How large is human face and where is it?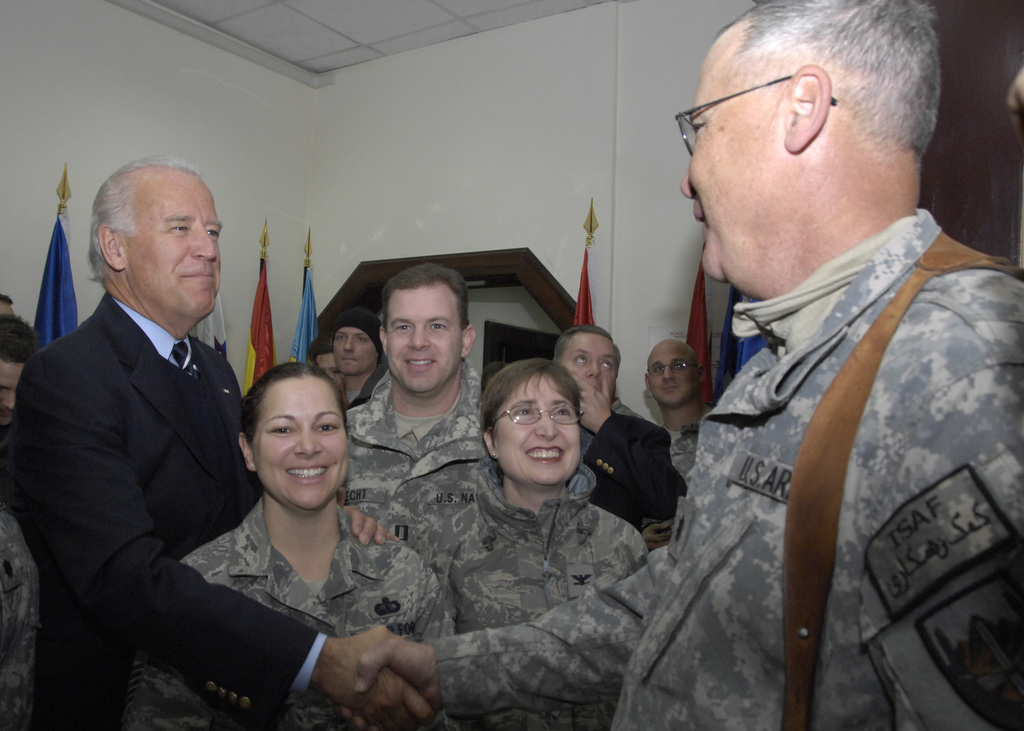
Bounding box: pyautogui.locateOnScreen(383, 287, 465, 389).
